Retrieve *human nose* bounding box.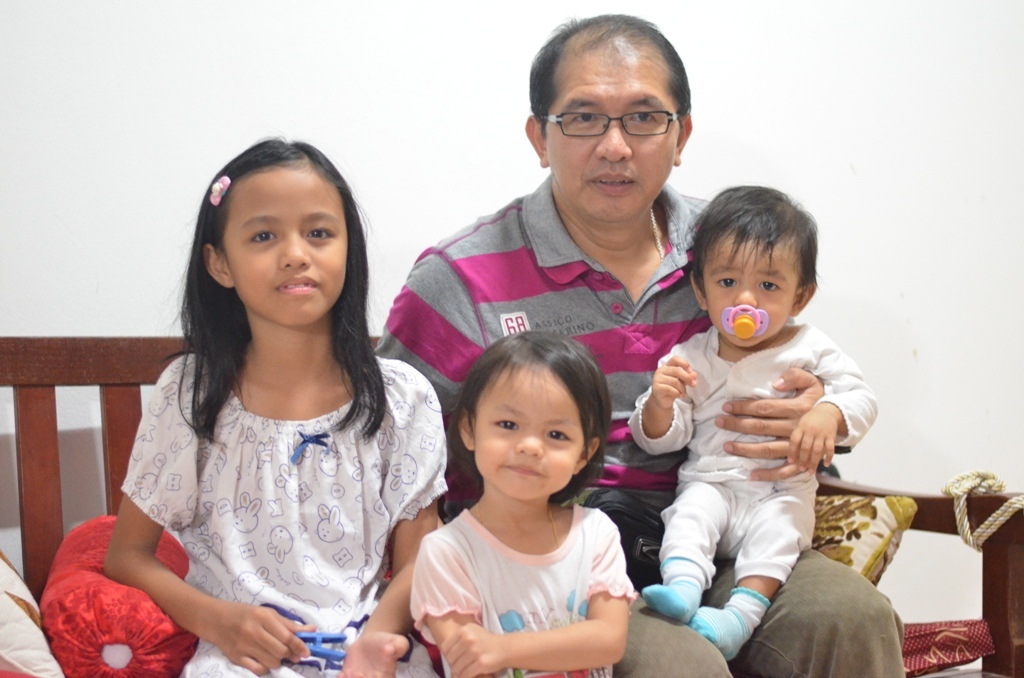
Bounding box: 731,283,759,308.
